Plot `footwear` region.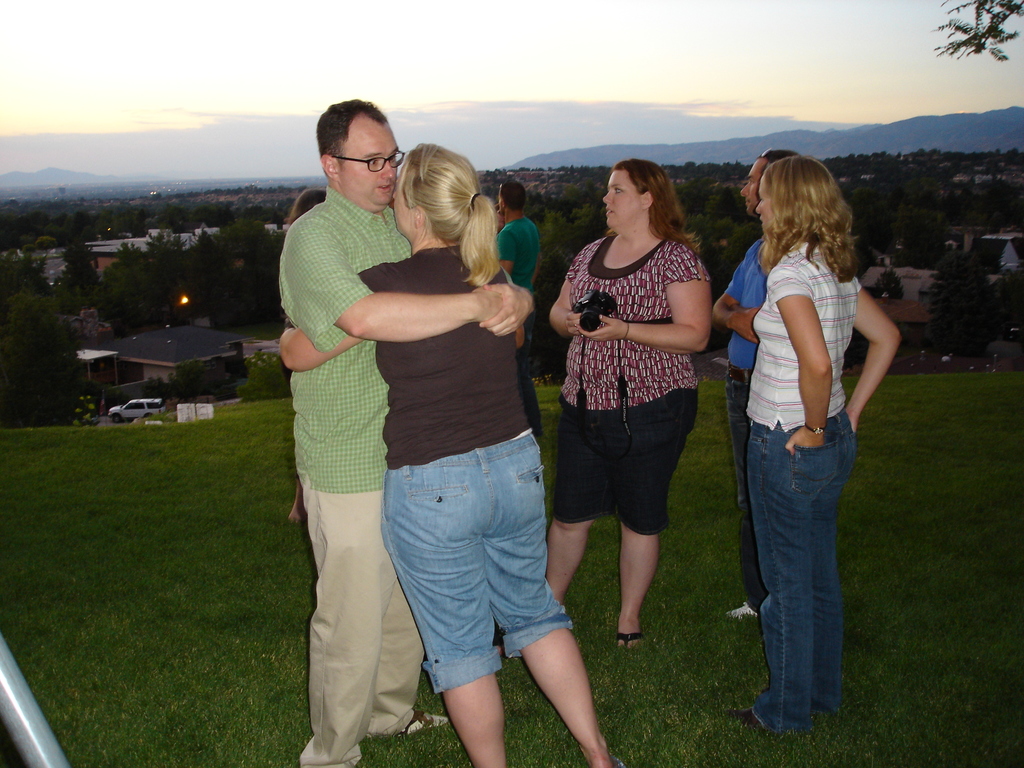
Plotted at <bbox>485, 621, 510, 667</bbox>.
